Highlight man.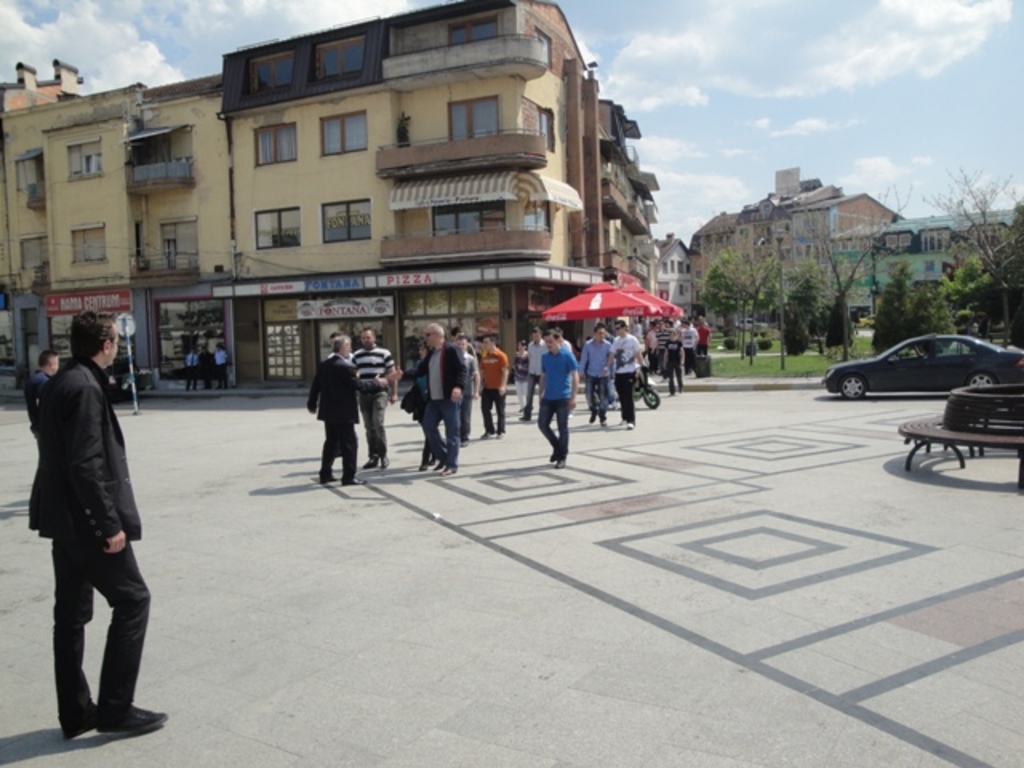
Highlighted region: (left=22, top=349, right=69, bottom=419).
